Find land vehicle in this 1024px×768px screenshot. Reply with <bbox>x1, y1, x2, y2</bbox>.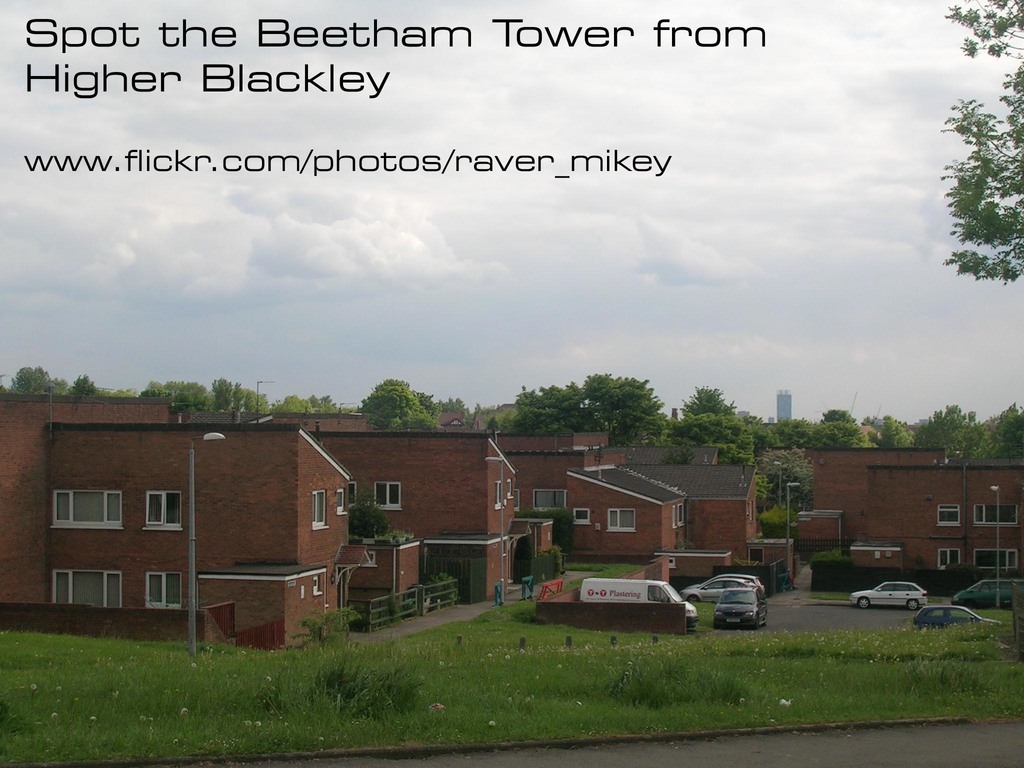
<bbox>681, 576, 765, 590</bbox>.
